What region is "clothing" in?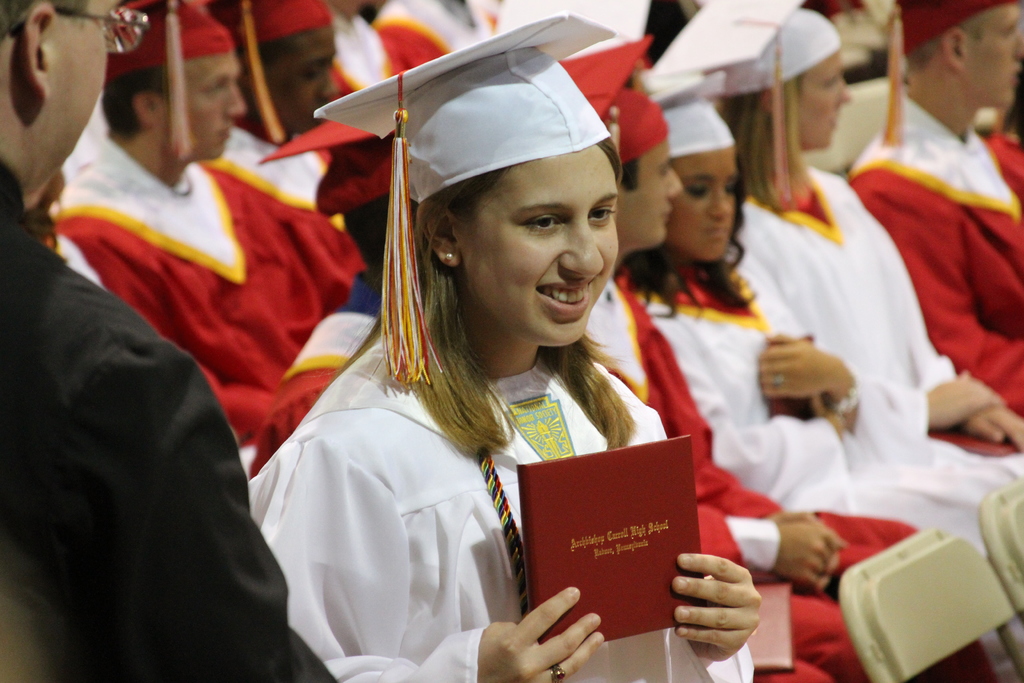
select_region(367, 0, 505, 75).
